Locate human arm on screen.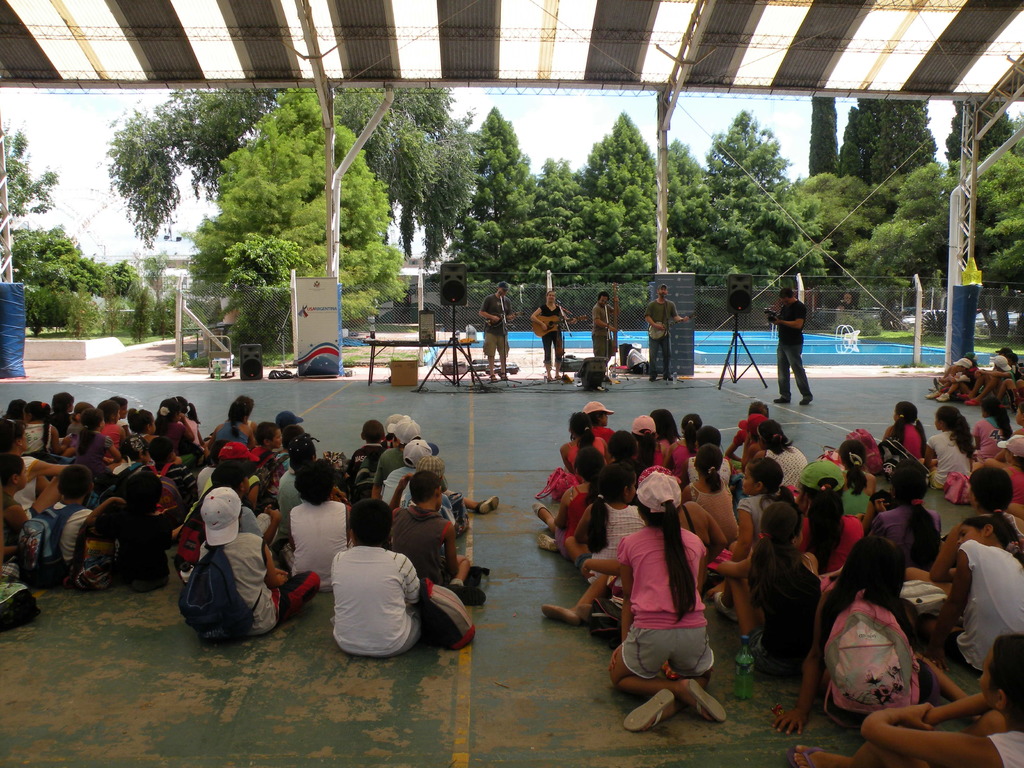
On screen at crop(558, 302, 565, 330).
